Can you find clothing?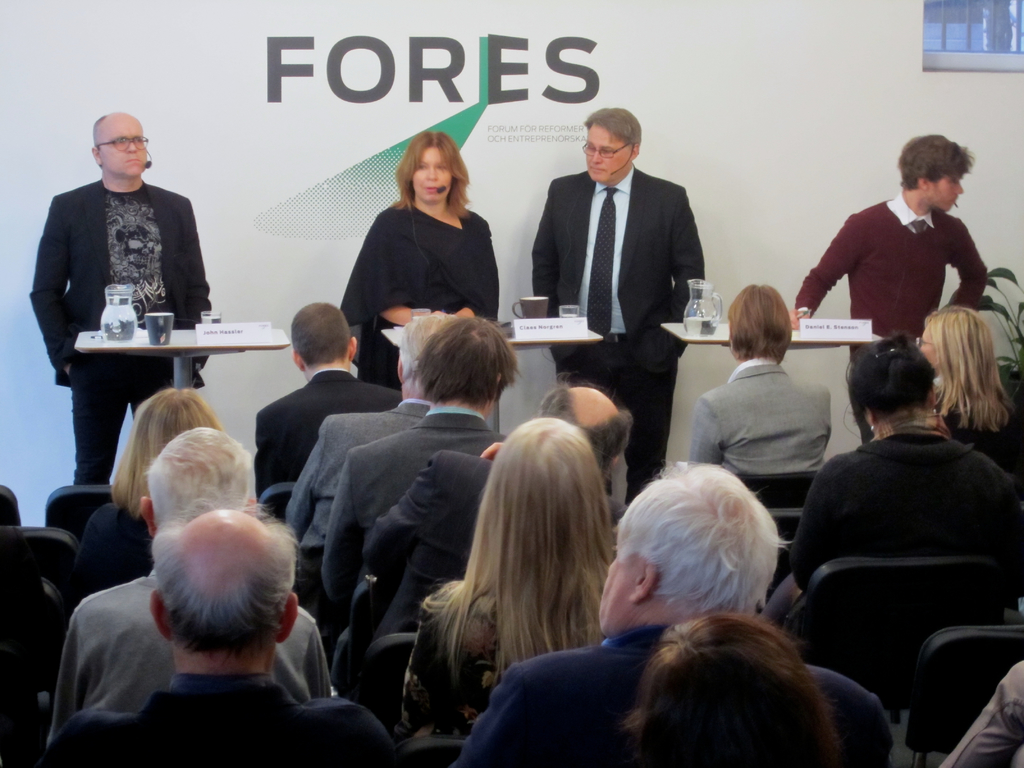
Yes, bounding box: 252 359 402 516.
